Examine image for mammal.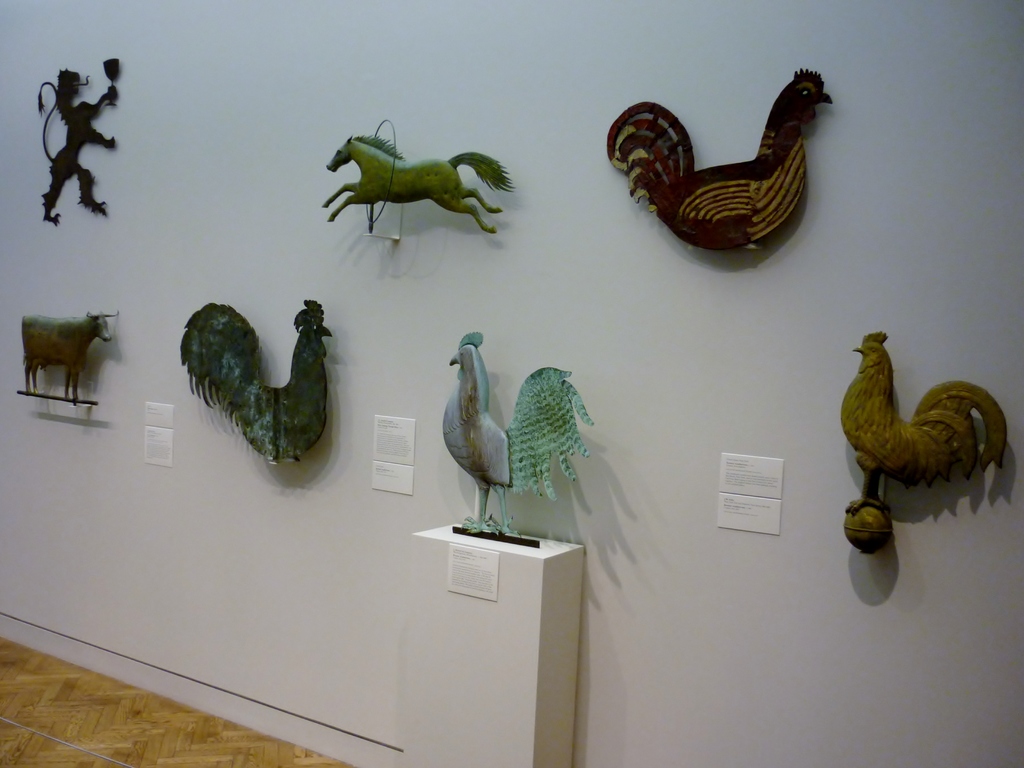
Examination result: [36, 65, 122, 225].
